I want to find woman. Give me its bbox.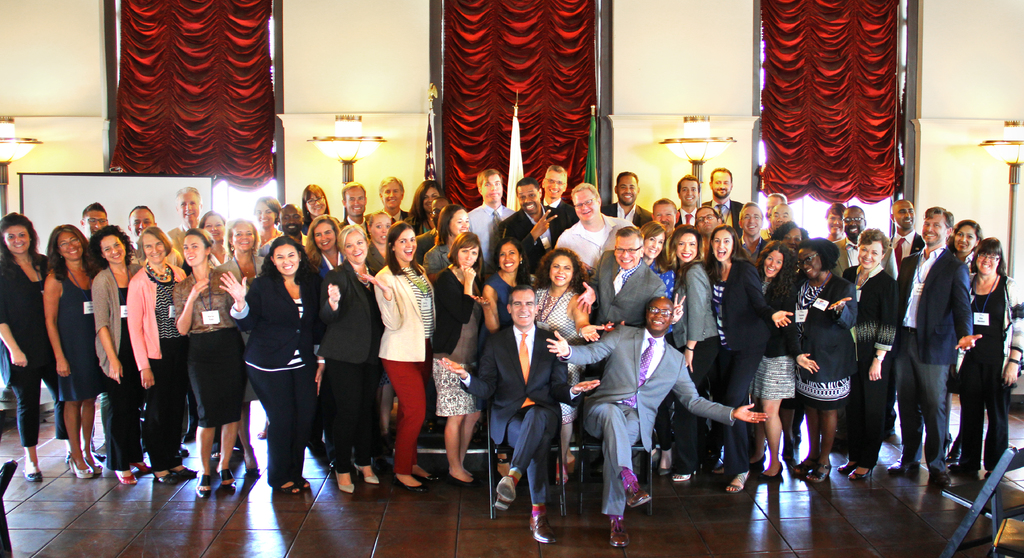
[39, 222, 101, 478].
